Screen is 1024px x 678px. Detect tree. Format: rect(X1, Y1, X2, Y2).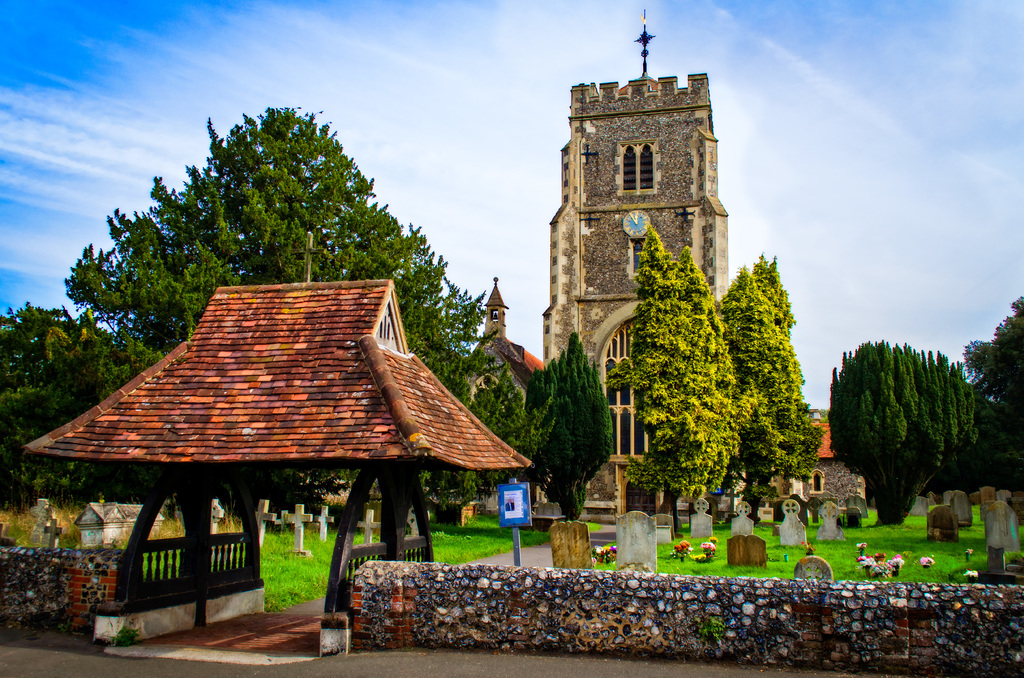
rect(62, 111, 554, 515).
